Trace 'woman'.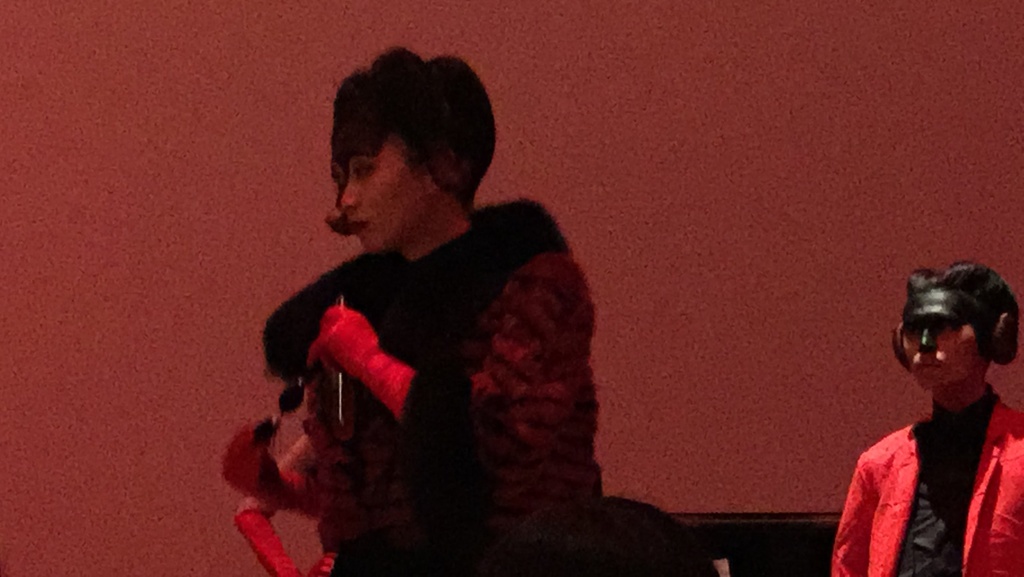
Traced to [x1=259, y1=45, x2=605, y2=576].
